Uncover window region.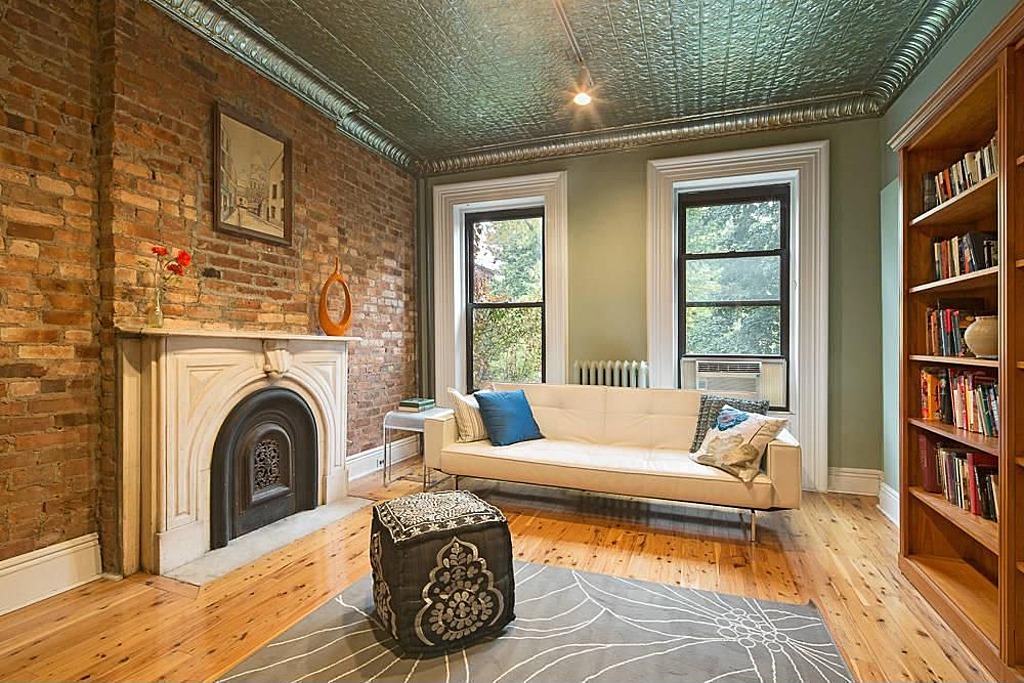
Uncovered: {"x1": 466, "y1": 210, "x2": 542, "y2": 397}.
